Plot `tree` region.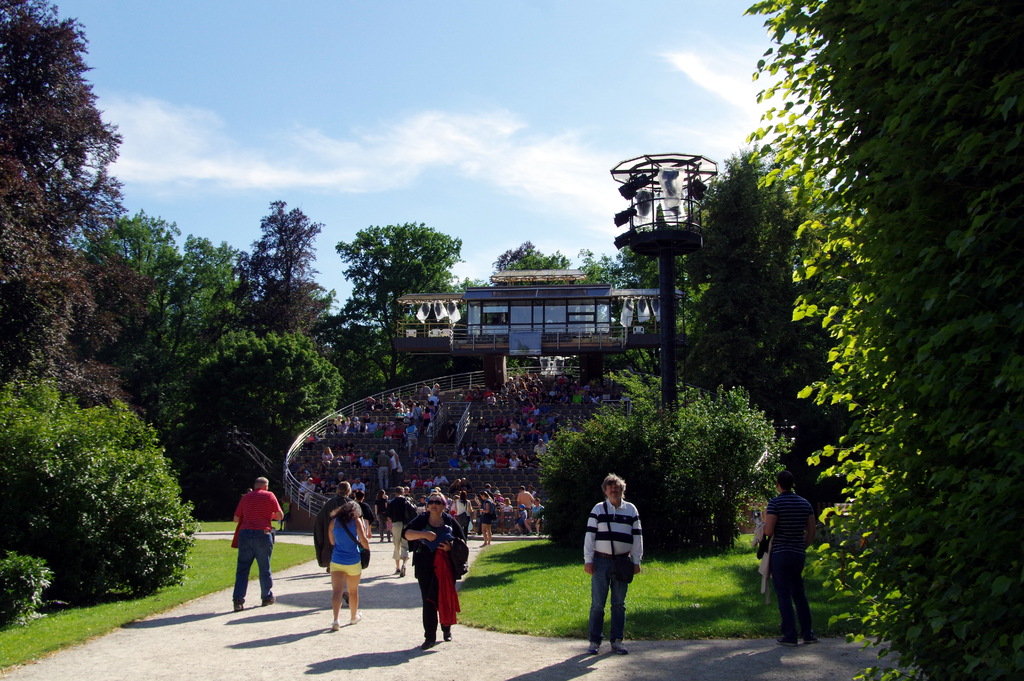
Plotted at rect(615, 145, 846, 582).
